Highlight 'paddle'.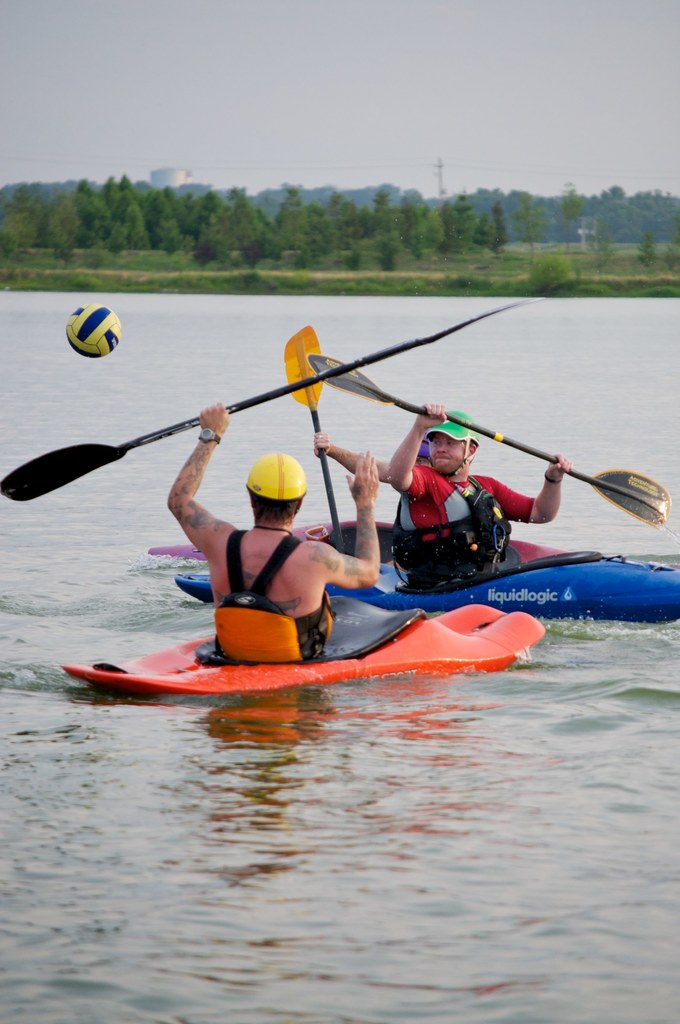
Highlighted region: (x1=308, y1=352, x2=670, y2=525).
